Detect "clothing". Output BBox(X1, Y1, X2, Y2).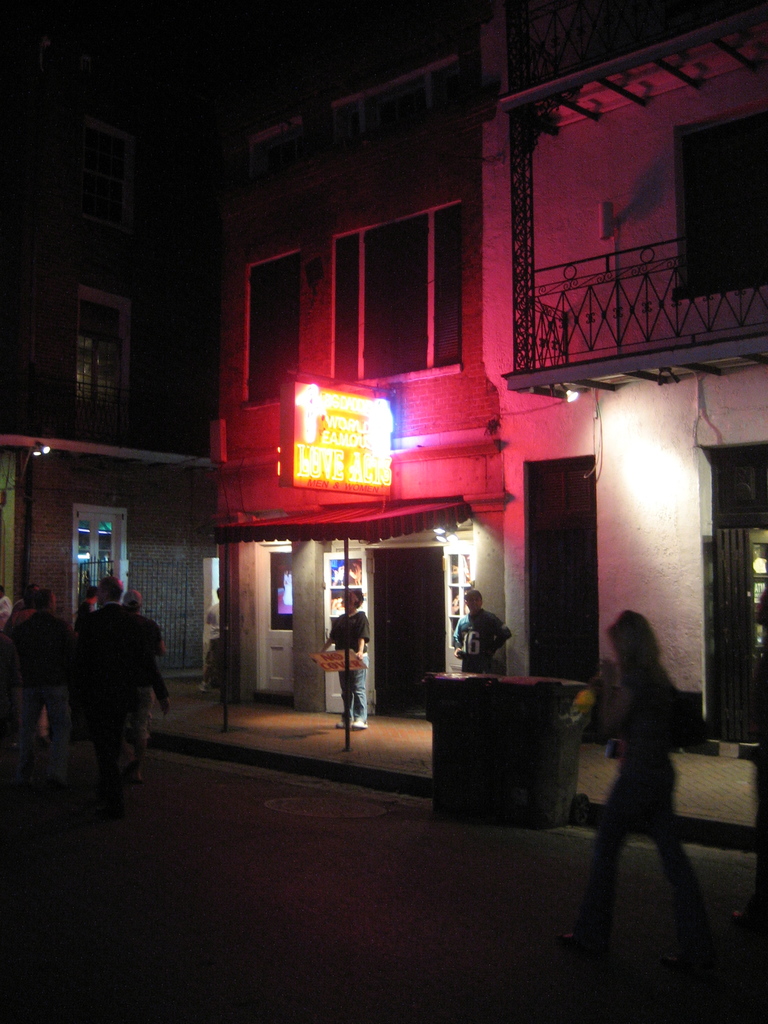
BBox(204, 600, 225, 689).
